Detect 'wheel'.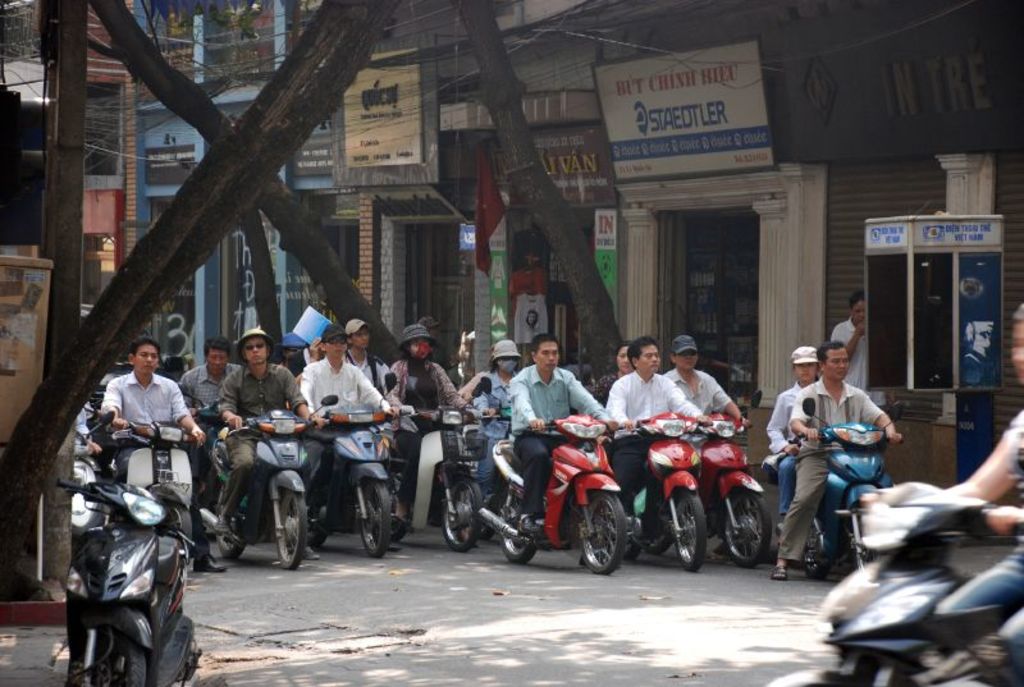
Detected at rect(855, 518, 878, 573).
